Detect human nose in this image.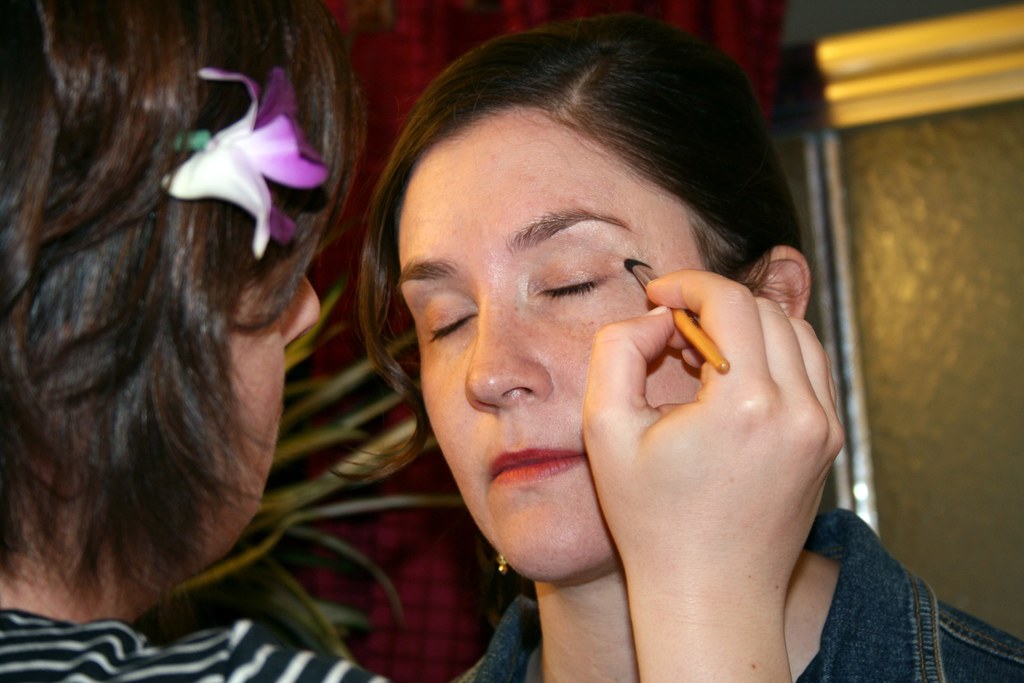
Detection: (x1=461, y1=296, x2=555, y2=413).
